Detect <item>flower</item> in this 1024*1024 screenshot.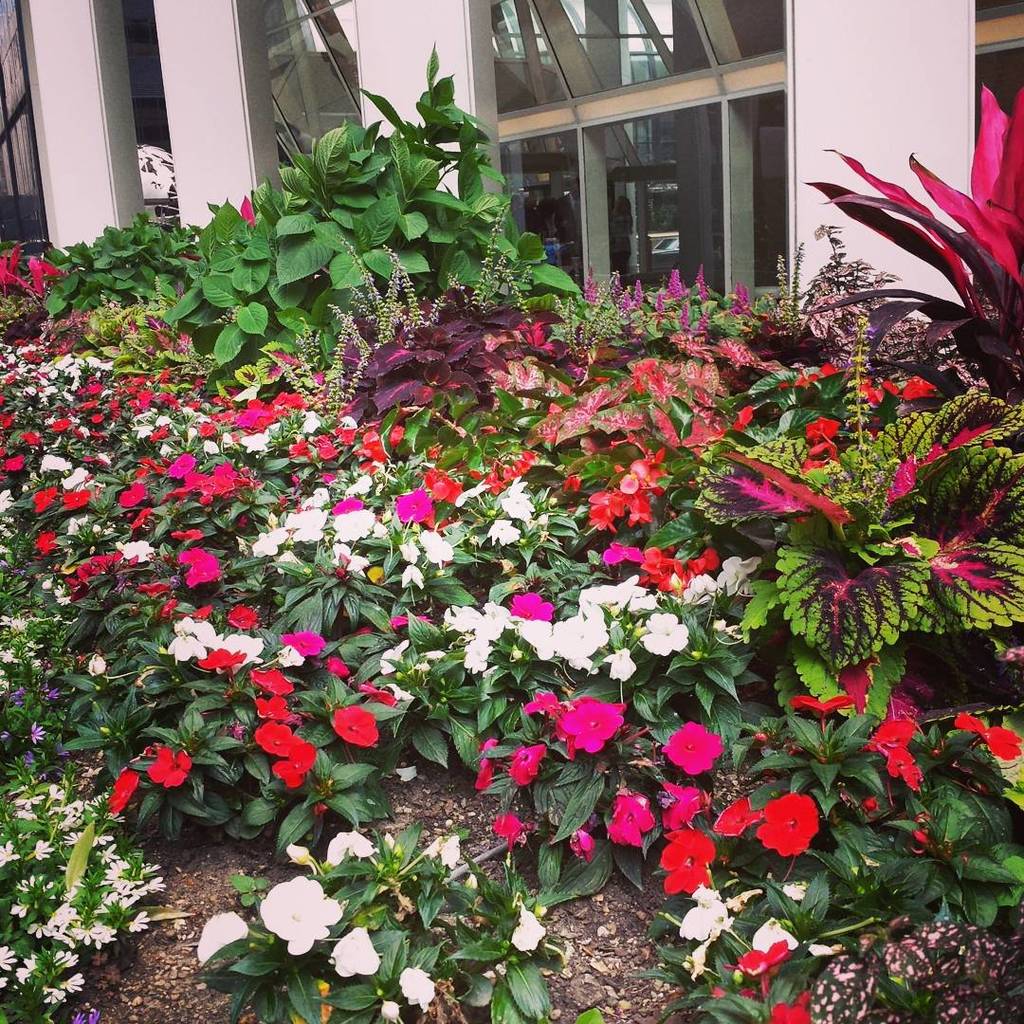
Detection: 770 996 811 1023.
